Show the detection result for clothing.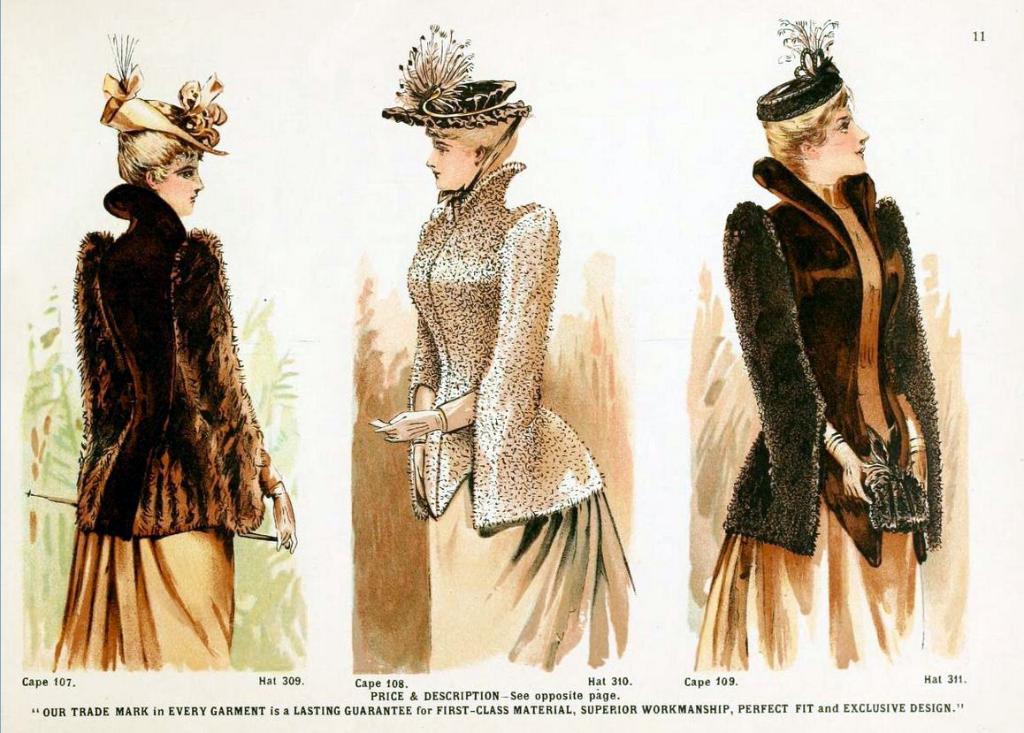
locate(423, 496, 641, 676).
